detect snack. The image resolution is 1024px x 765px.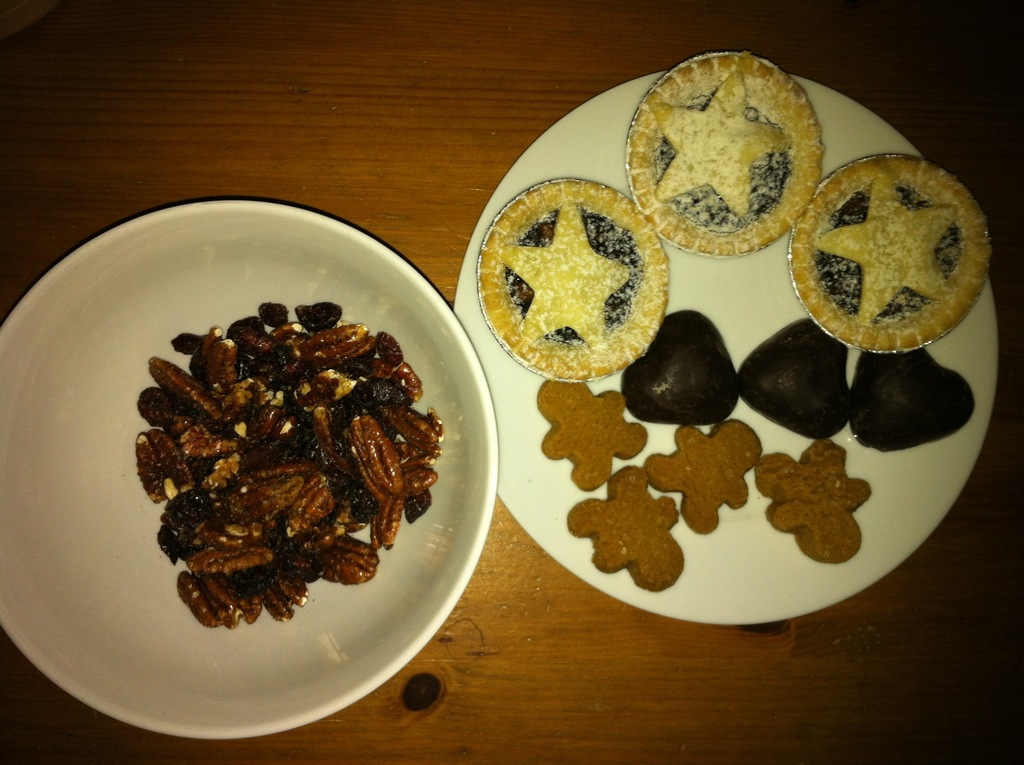
624,52,823,259.
